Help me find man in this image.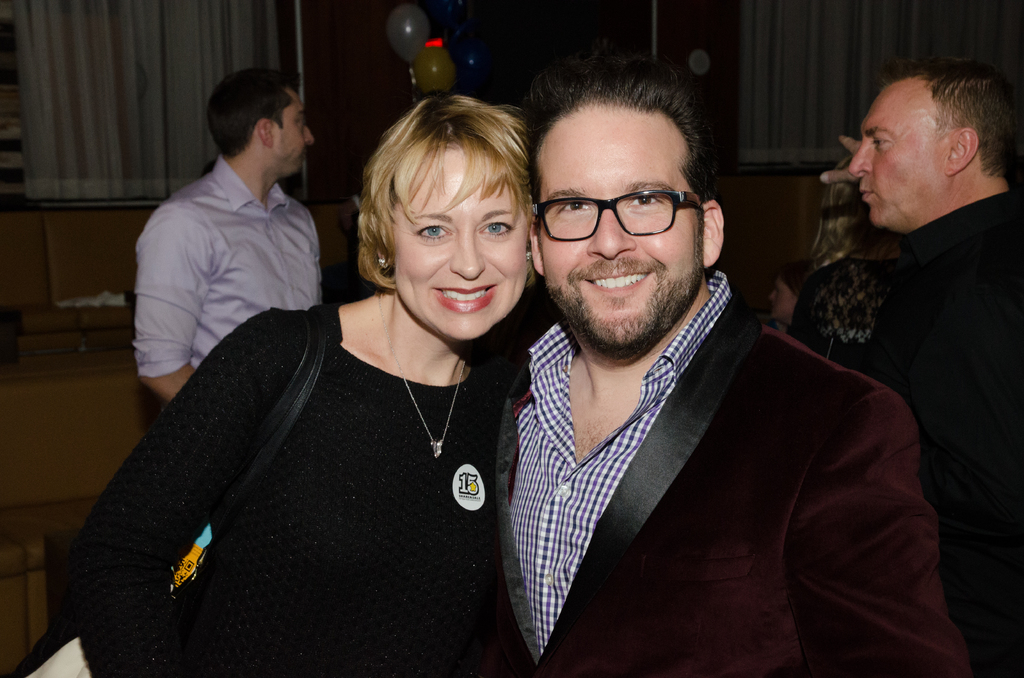
Found it: 135, 65, 325, 400.
